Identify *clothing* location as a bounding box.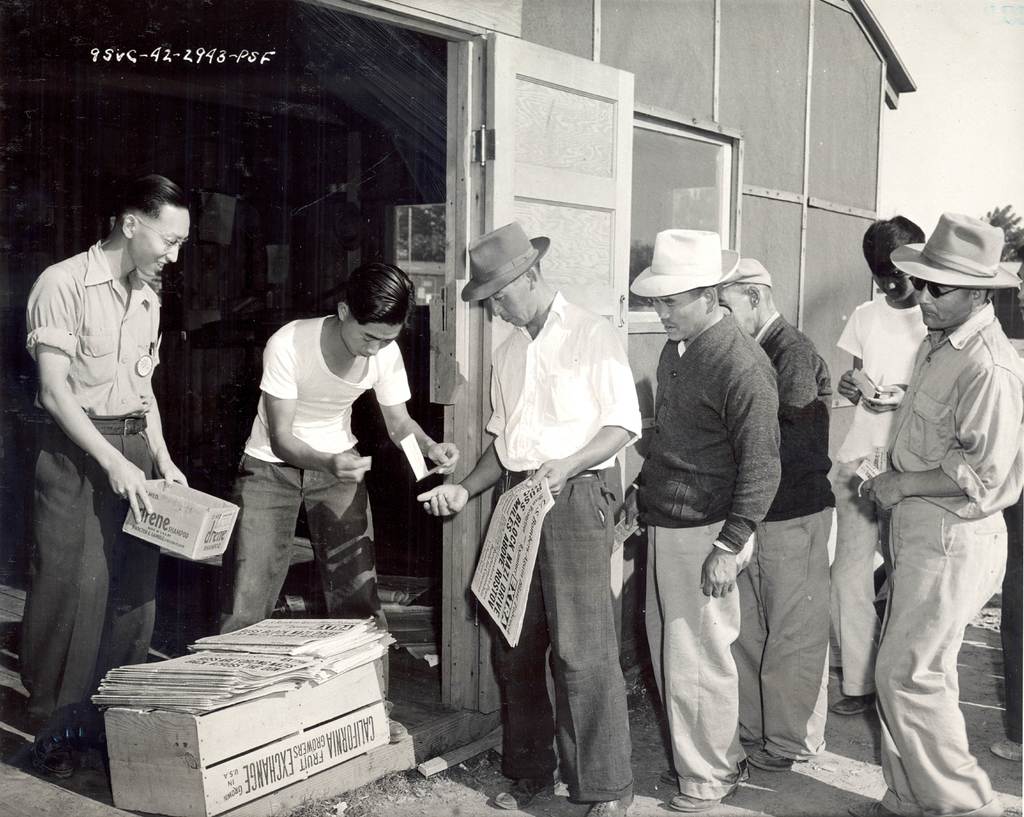
<region>724, 330, 833, 759</region>.
